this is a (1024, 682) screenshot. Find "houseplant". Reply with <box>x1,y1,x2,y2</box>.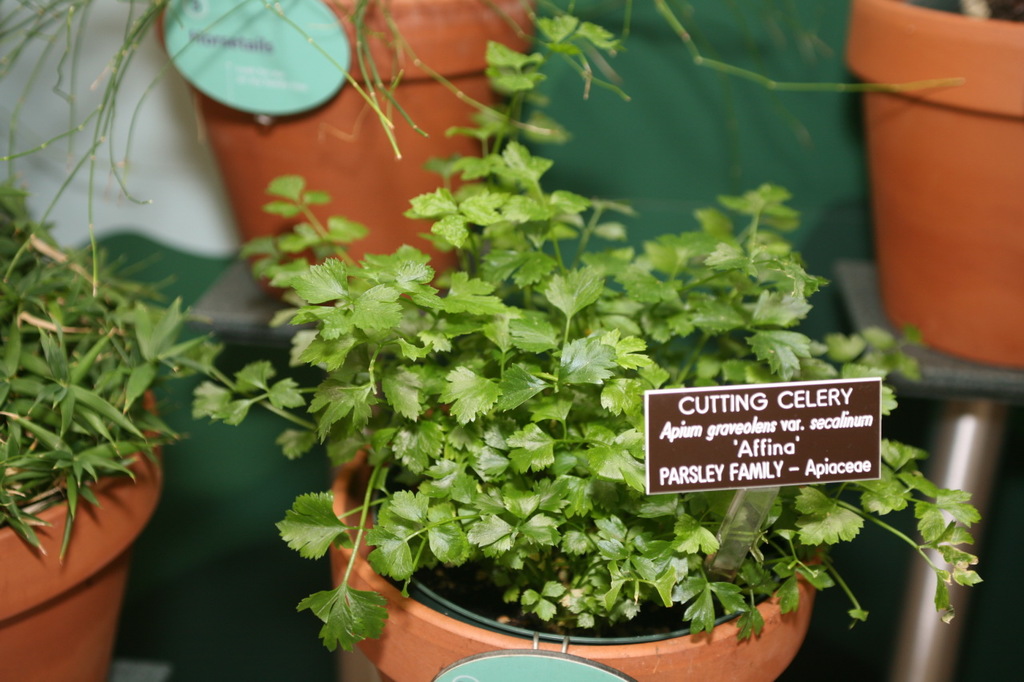
<box>186,14,986,681</box>.
